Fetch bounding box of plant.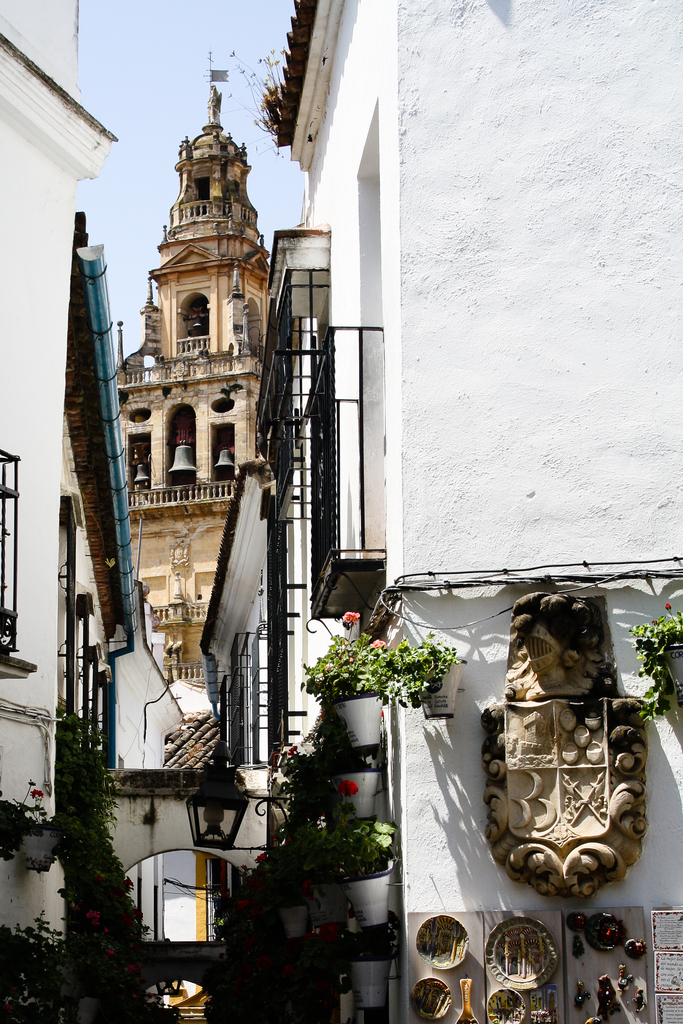
Bbox: locate(0, 907, 76, 1023).
